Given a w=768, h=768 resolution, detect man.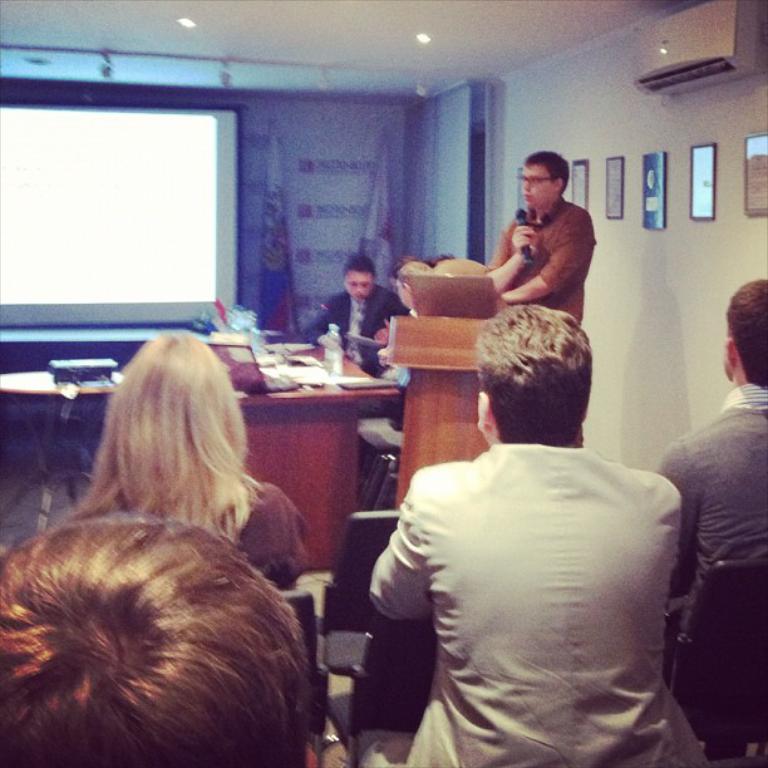
region(641, 274, 767, 703).
